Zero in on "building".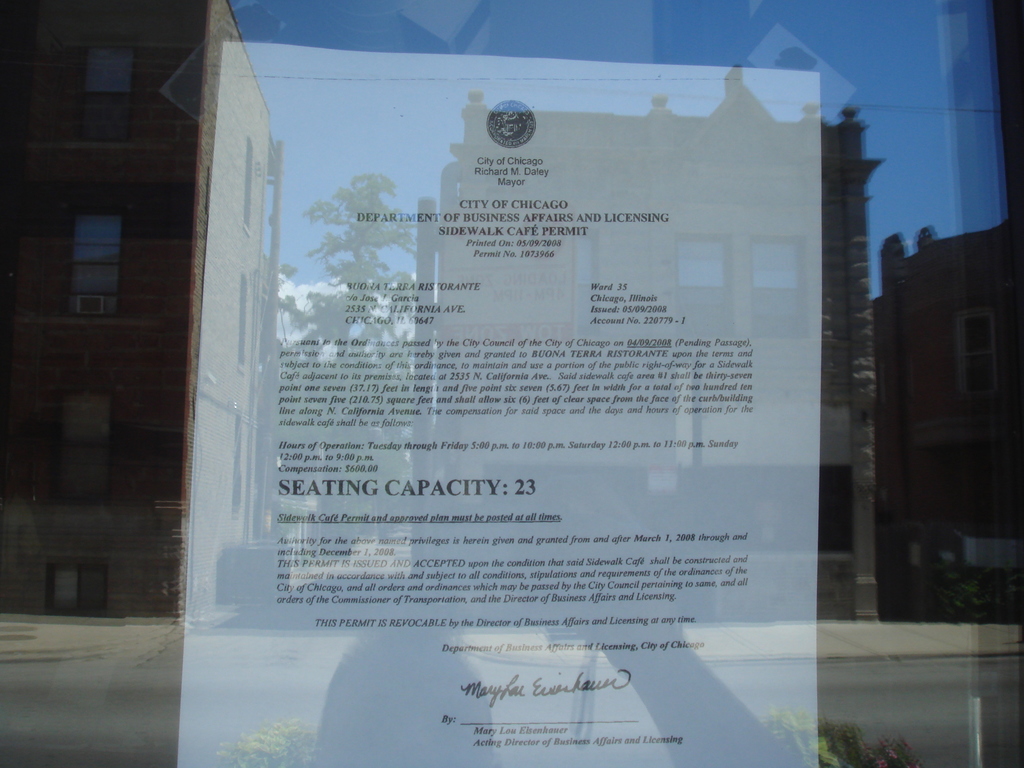
Zeroed in: rect(412, 53, 879, 622).
